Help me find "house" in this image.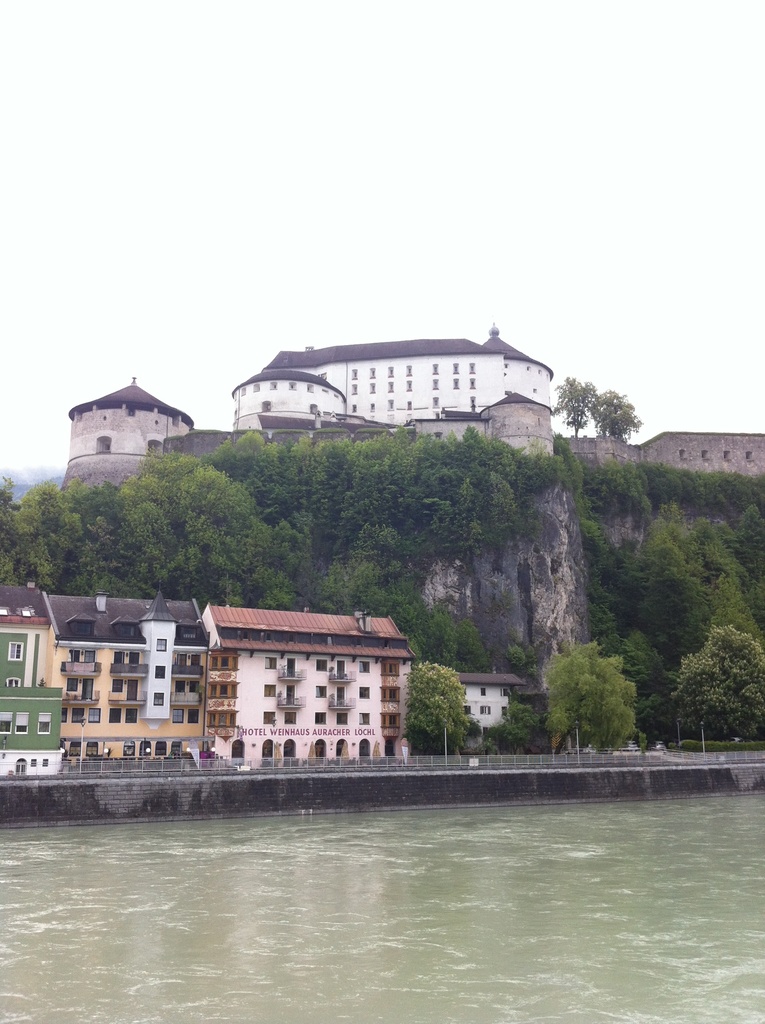
Found it: [558,431,764,483].
